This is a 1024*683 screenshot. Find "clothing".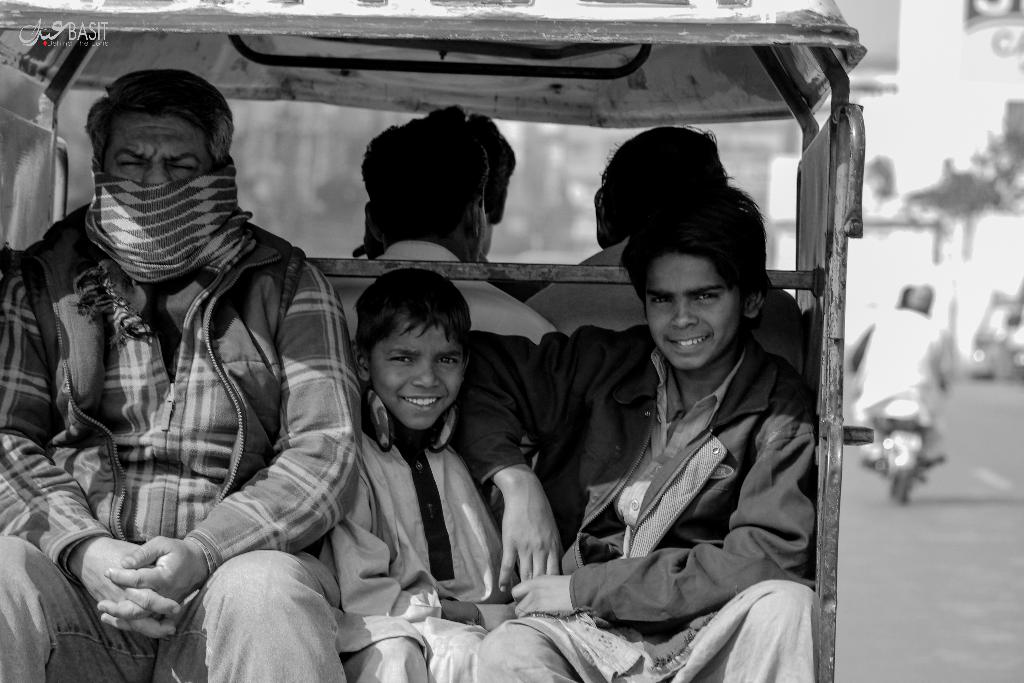
Bounding box: left=330, top=242, right=566, bottom=433.
